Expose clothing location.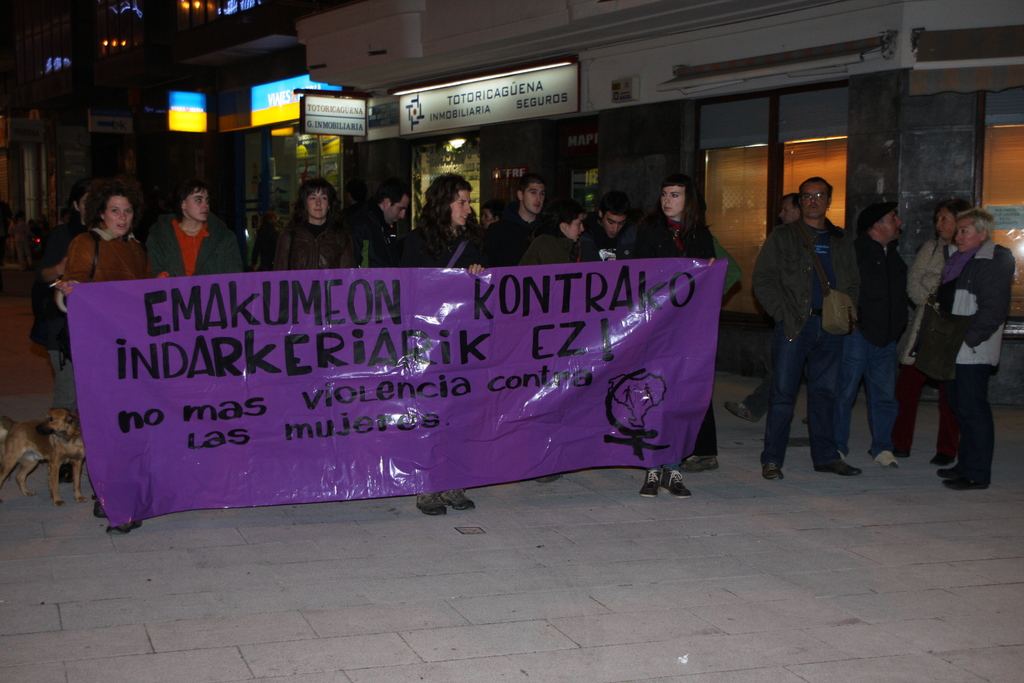
Exposed at box(575, 221, 639, 262).
